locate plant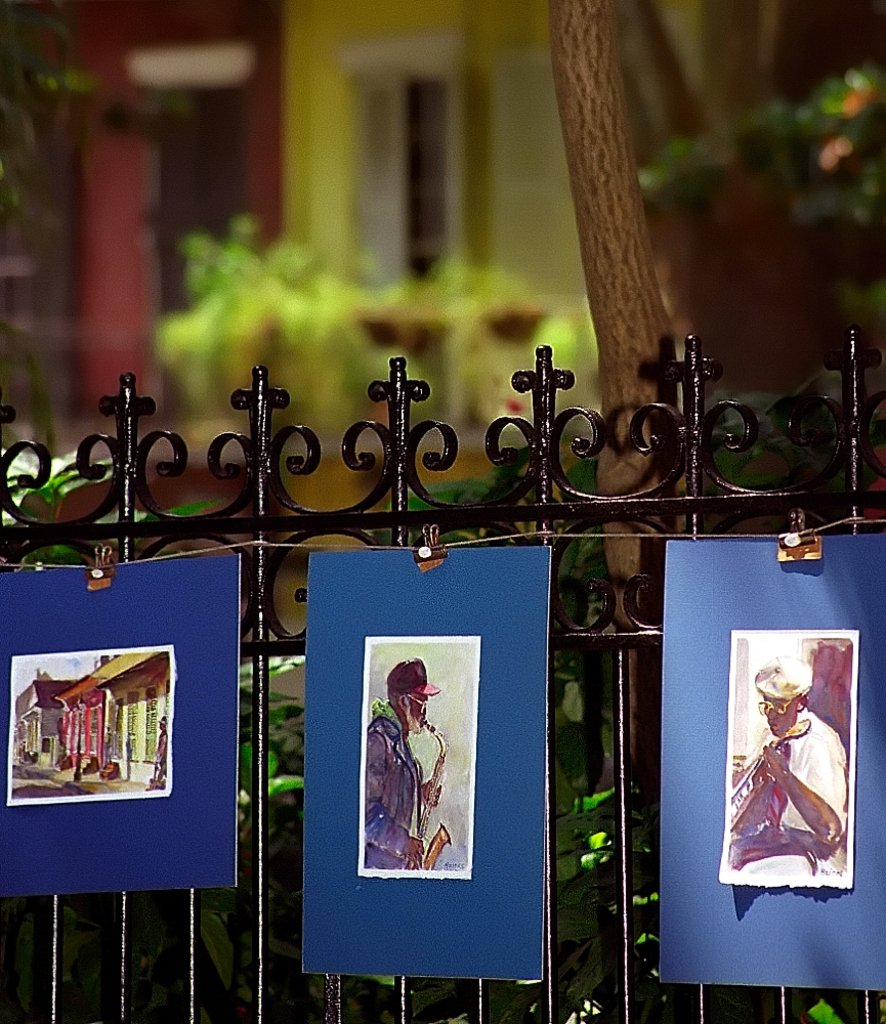
(left=158, top=196, right=622, bottom=461)
